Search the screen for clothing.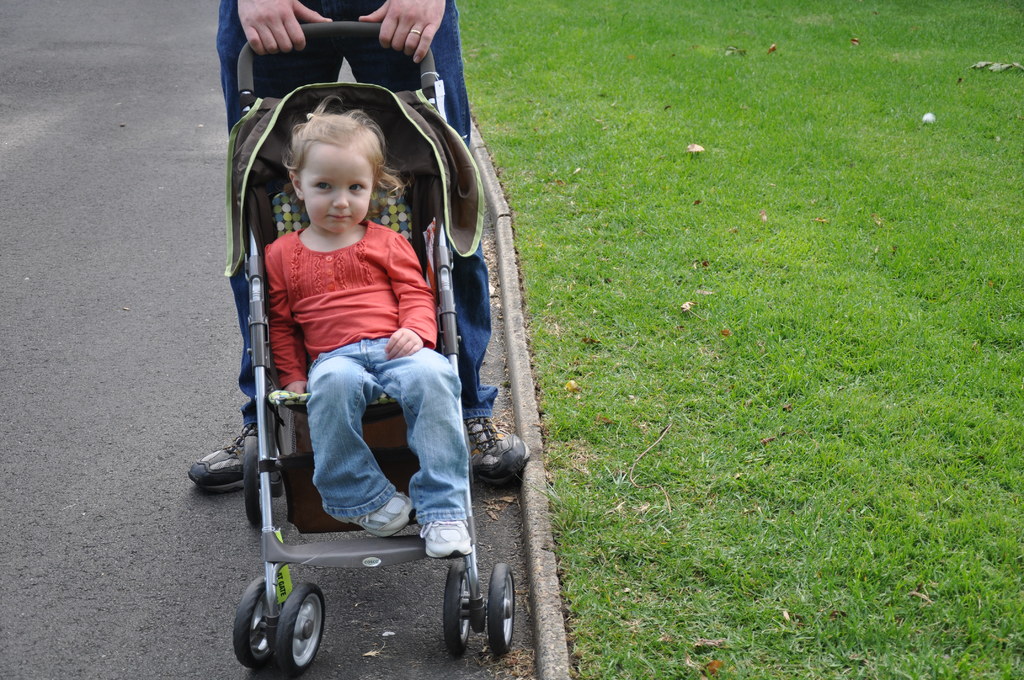
Found at 211:0:510:415.
